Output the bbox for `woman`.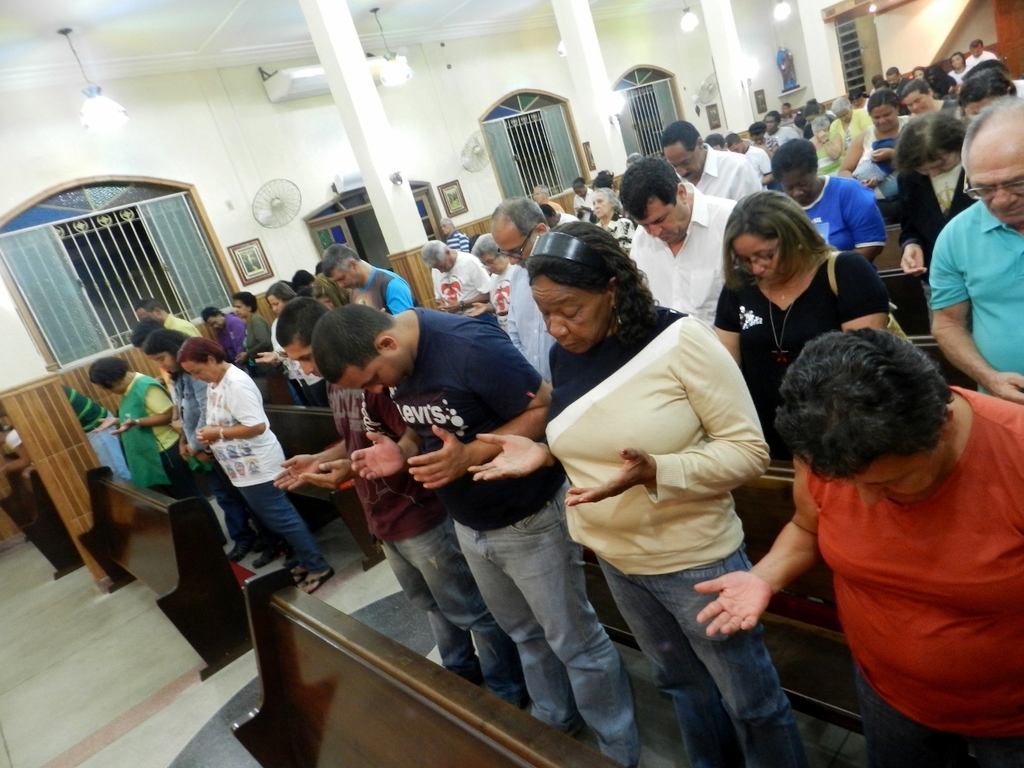
box(892, 110, 986, 309).
